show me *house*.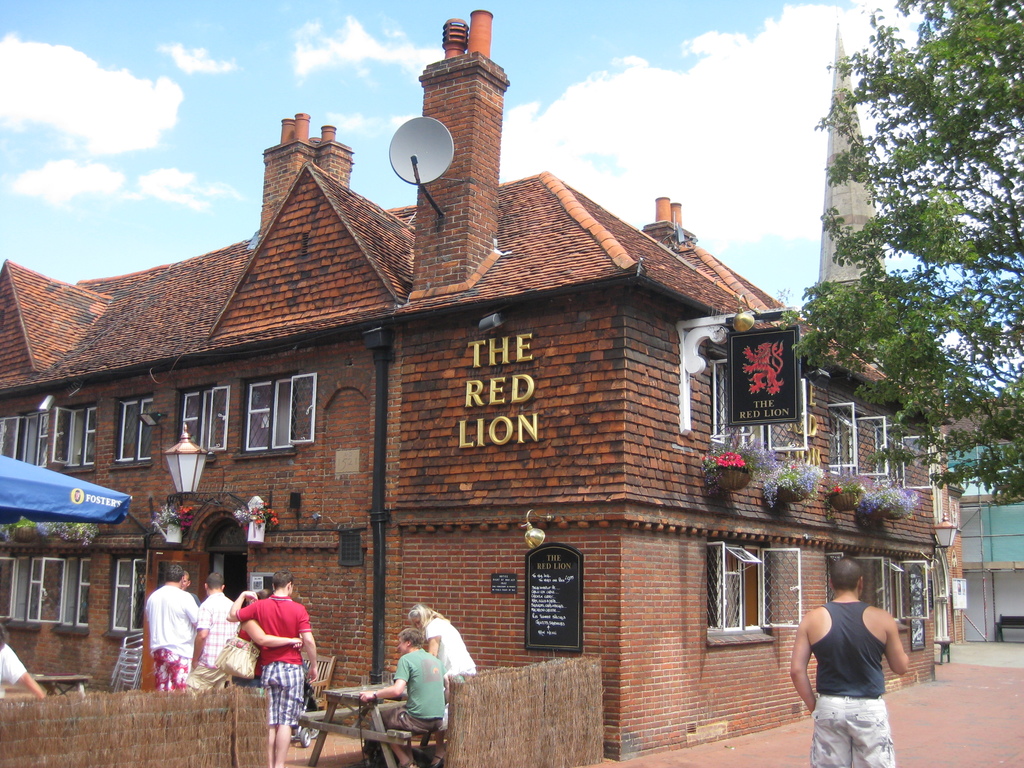
*house* is here: left=381, top=45, right=831, bottom=760.
